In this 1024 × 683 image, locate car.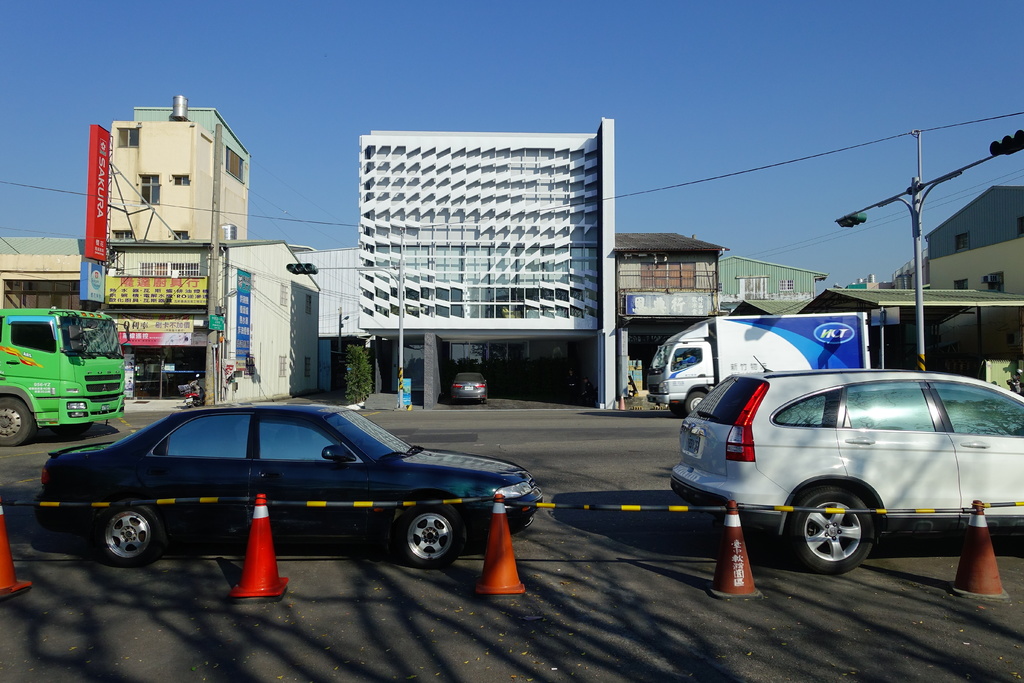
Bounding box: 451,371,490,402.
